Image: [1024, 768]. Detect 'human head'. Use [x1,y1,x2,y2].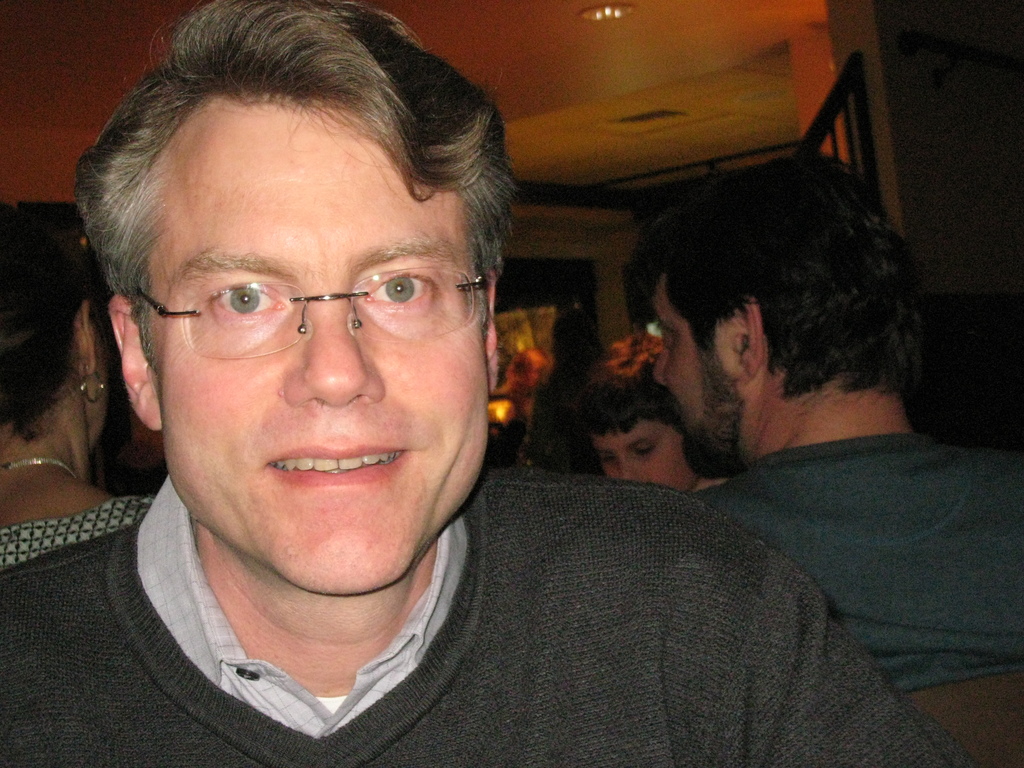
[0,201,111,440].
